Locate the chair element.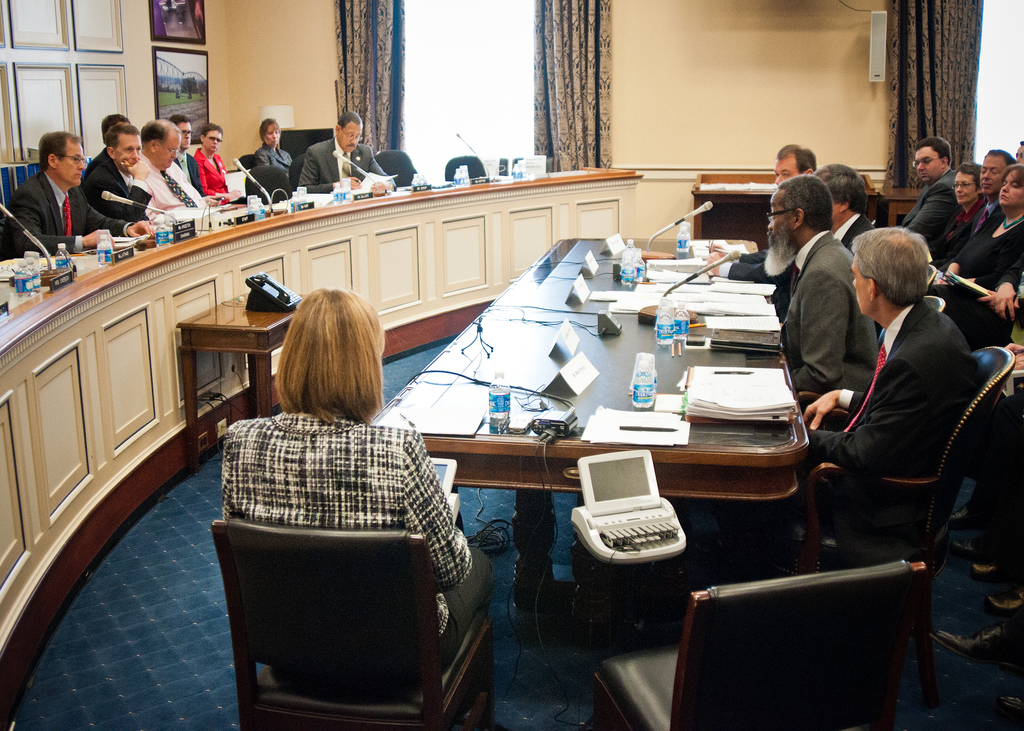
Element bbox: bbox=(495, 159, 528, 182).
